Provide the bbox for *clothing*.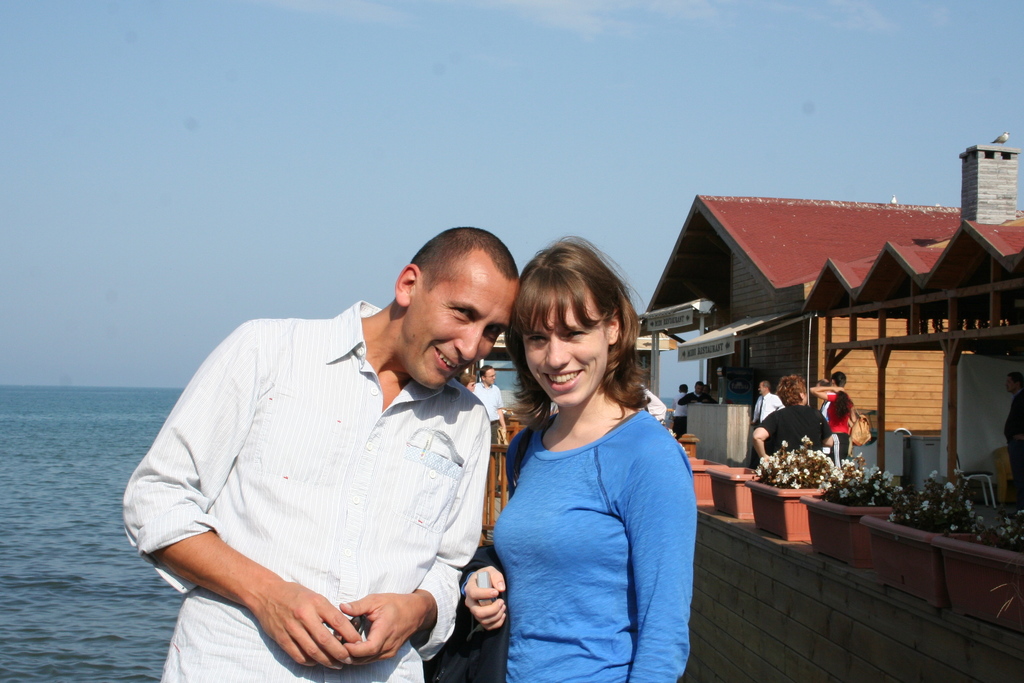
(x1=821, y1=393, x2=855, y2=469).
